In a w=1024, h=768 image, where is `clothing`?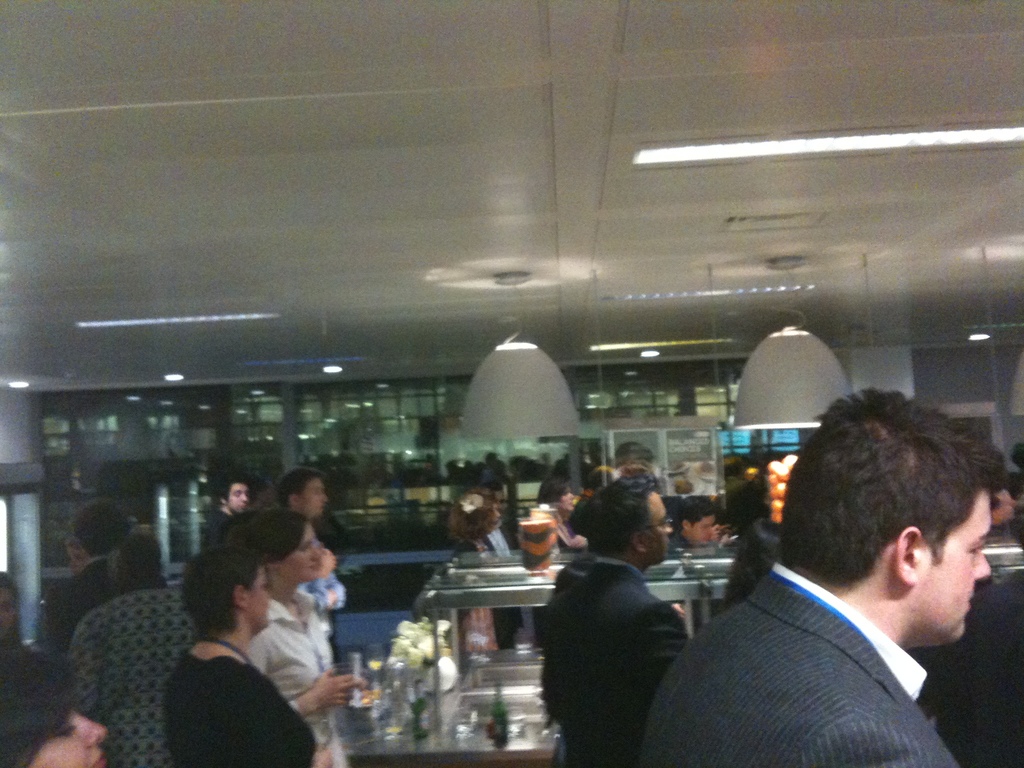
39:555:128:636.
